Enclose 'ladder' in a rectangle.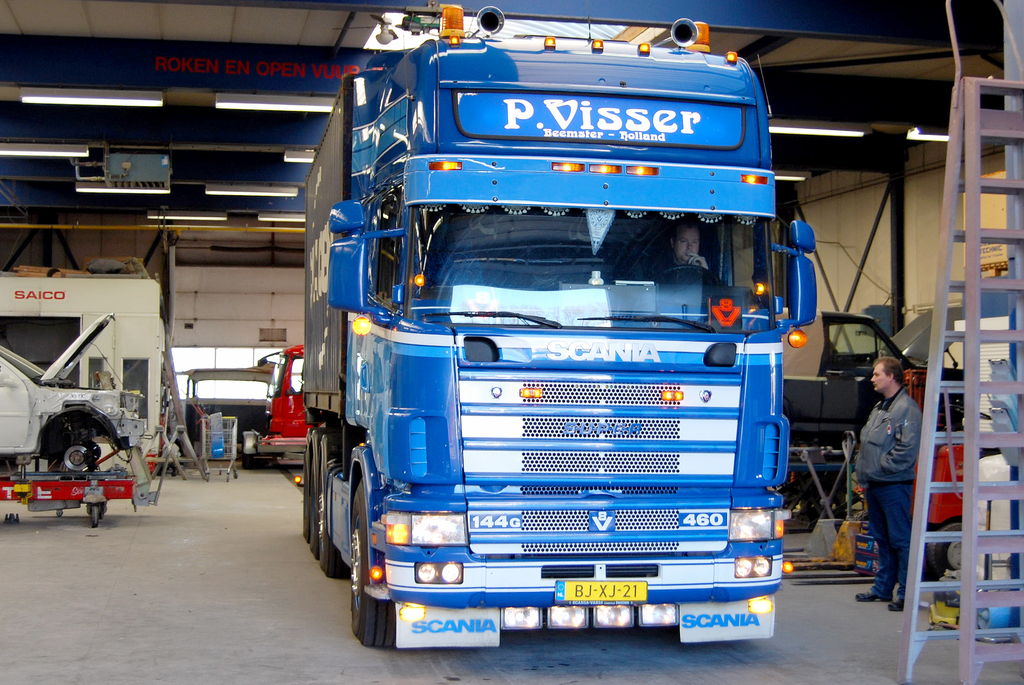
136/417/189/473.
